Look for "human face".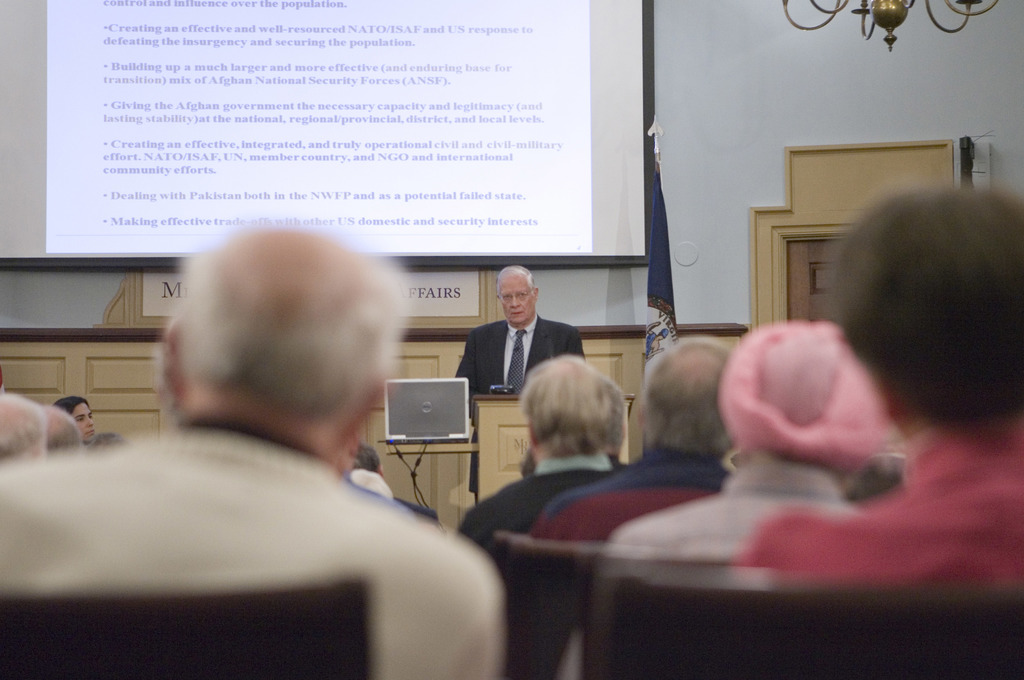
Found: <region>500, 279, 533, 323</region>.
